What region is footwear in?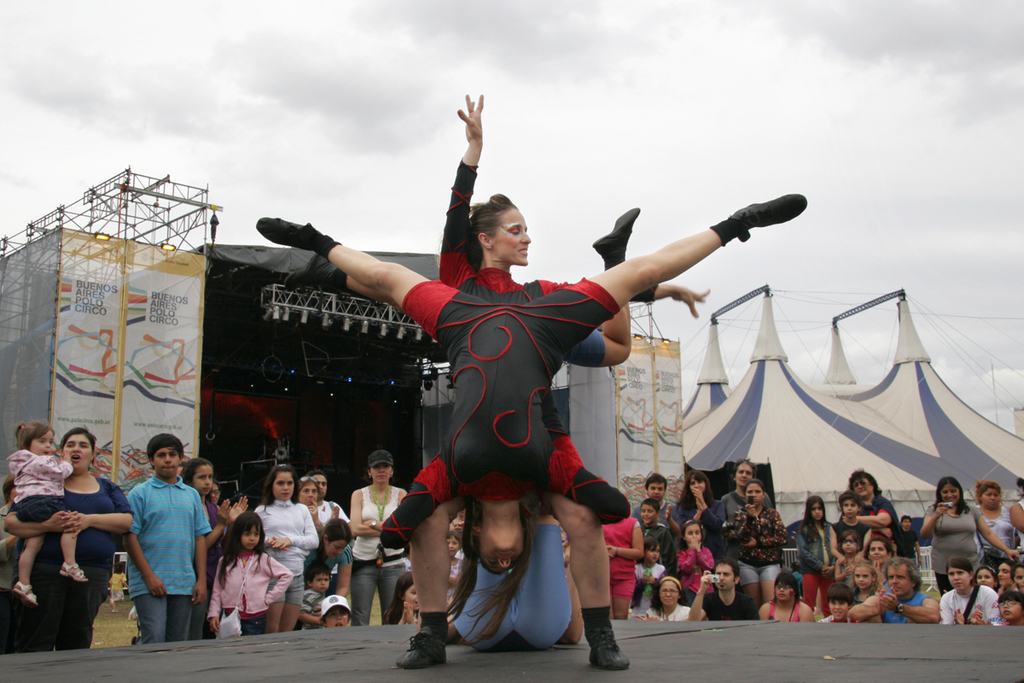
[left=585, top=624, right=634, bottom=672].
